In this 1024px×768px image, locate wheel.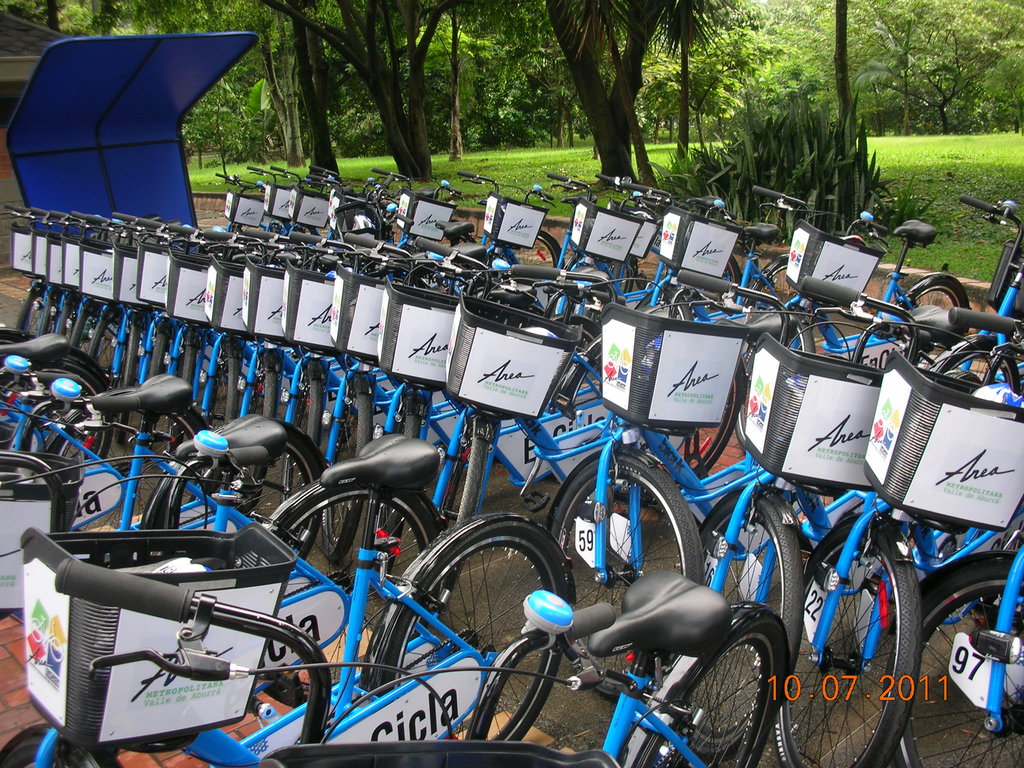
Bounding box: select_region(625, 373, 740, 504).
